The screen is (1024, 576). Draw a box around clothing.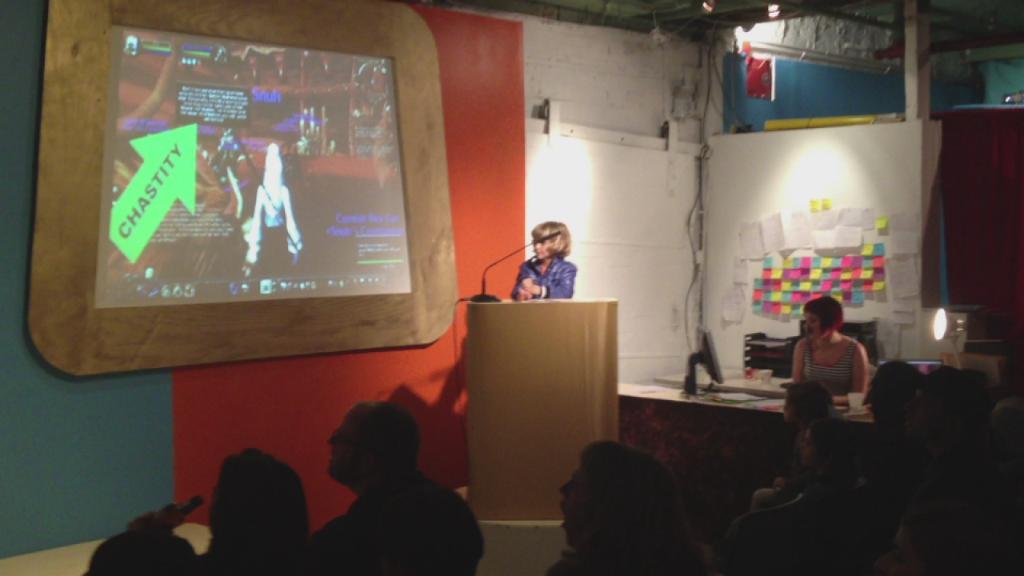
90/518/322/575.
